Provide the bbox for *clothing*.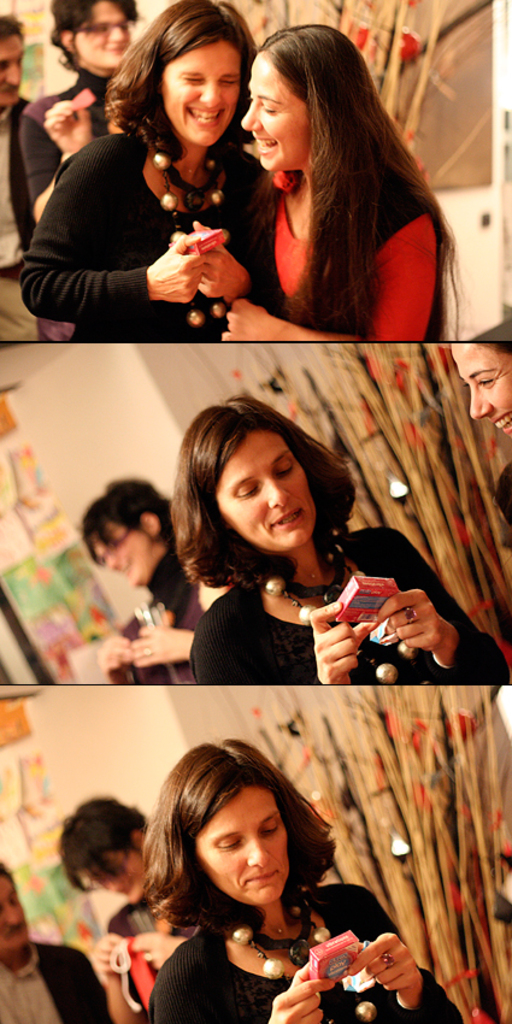
{"x1": 37, "y1": 73, "x2": 277, "y2": 352}.
